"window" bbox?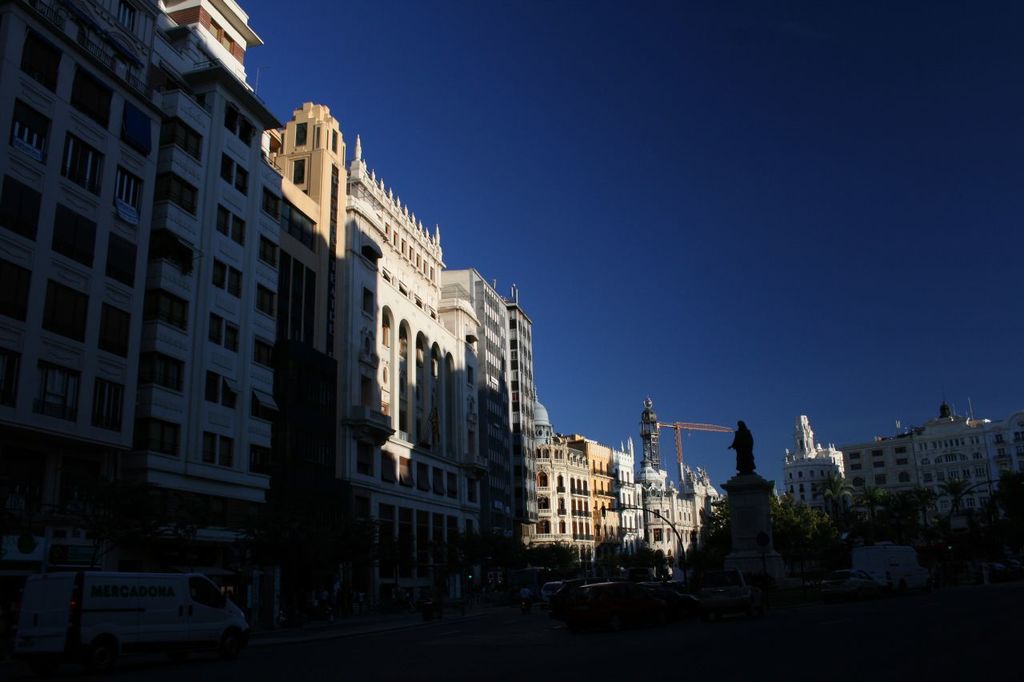
[70, 65, 118, 132]
